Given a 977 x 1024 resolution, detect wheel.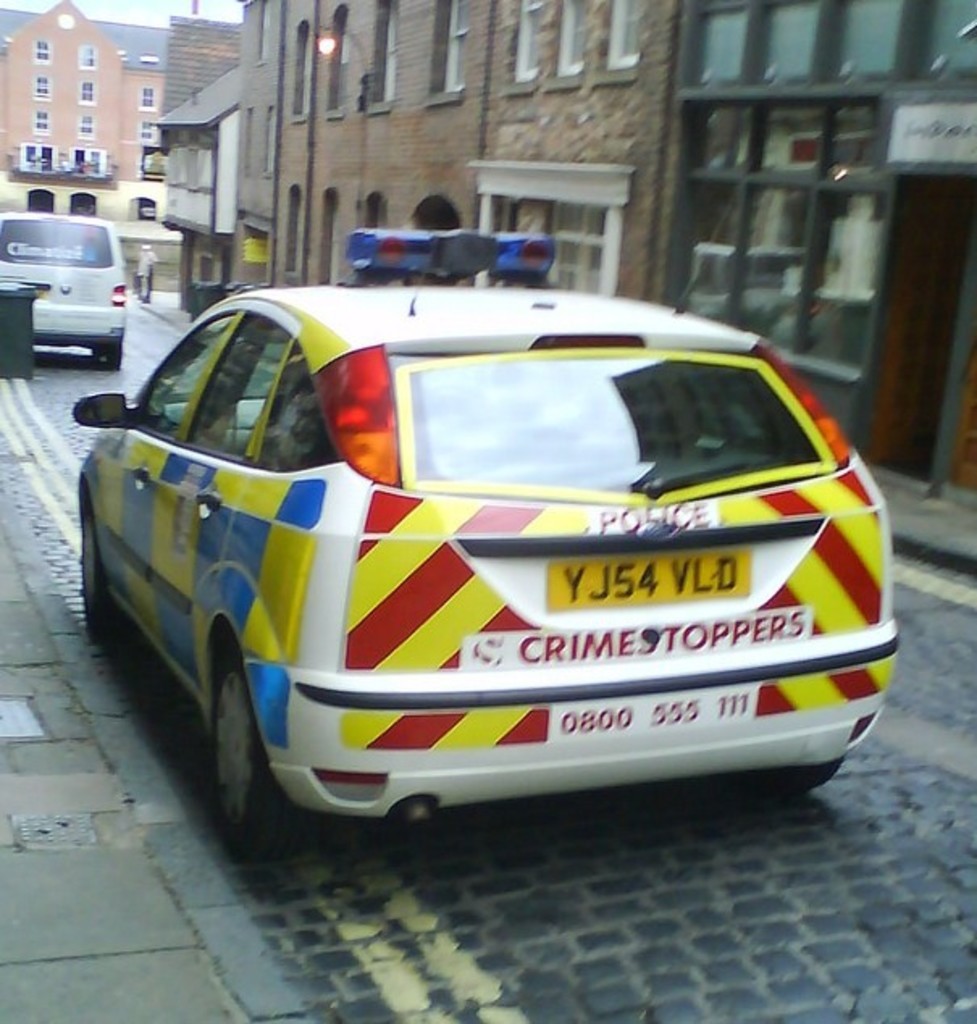
(107, 352, 123, 373).
